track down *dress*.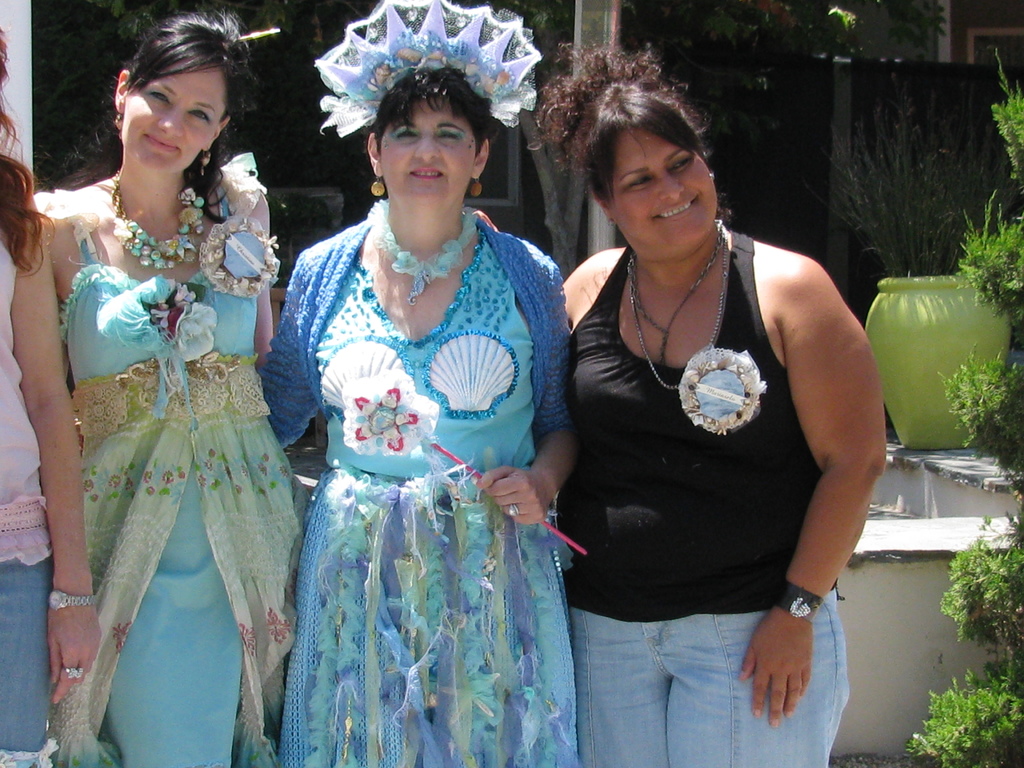
Tracked to (x1=265, y1=231, x2=573, y2=767).
